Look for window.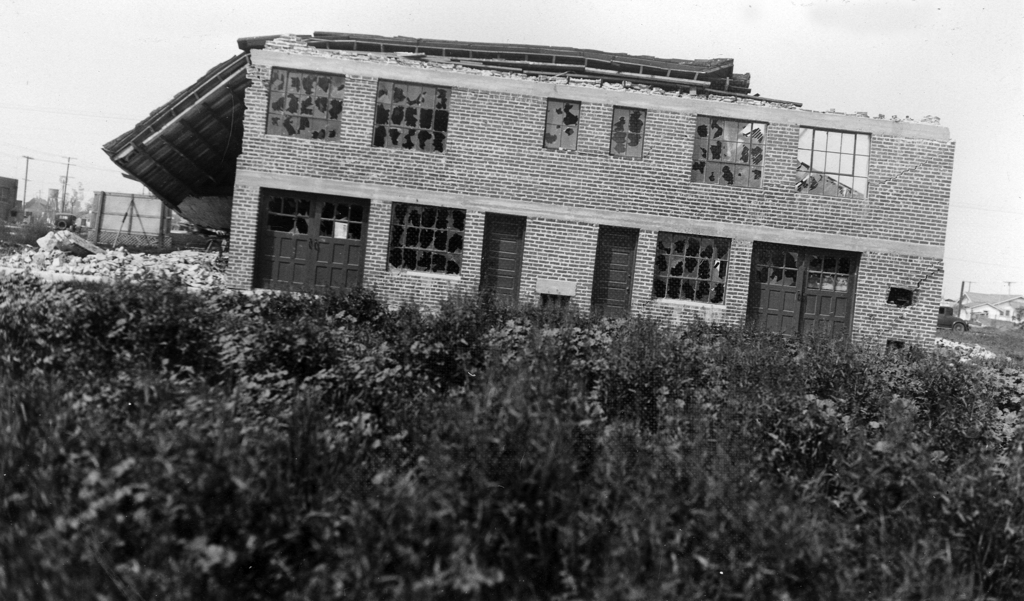
Found: bbox=(268, 64, 348, 137).
